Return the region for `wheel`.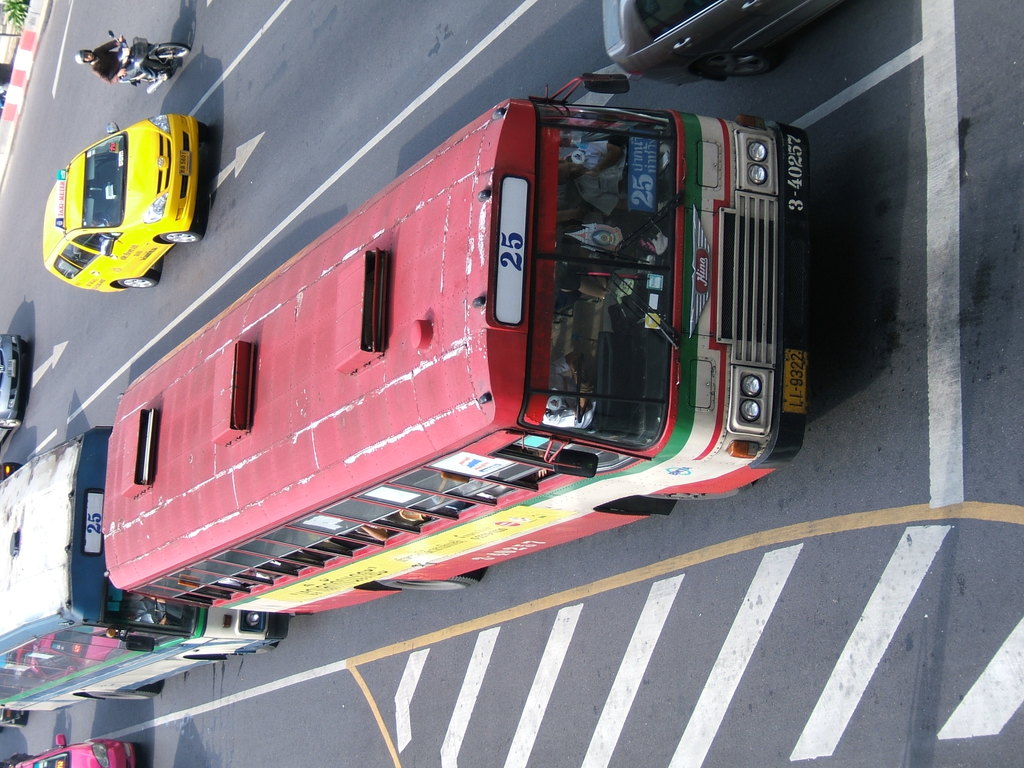
{"x1": 644, "y1": 484, "x2": 756, "y2": 498}.
